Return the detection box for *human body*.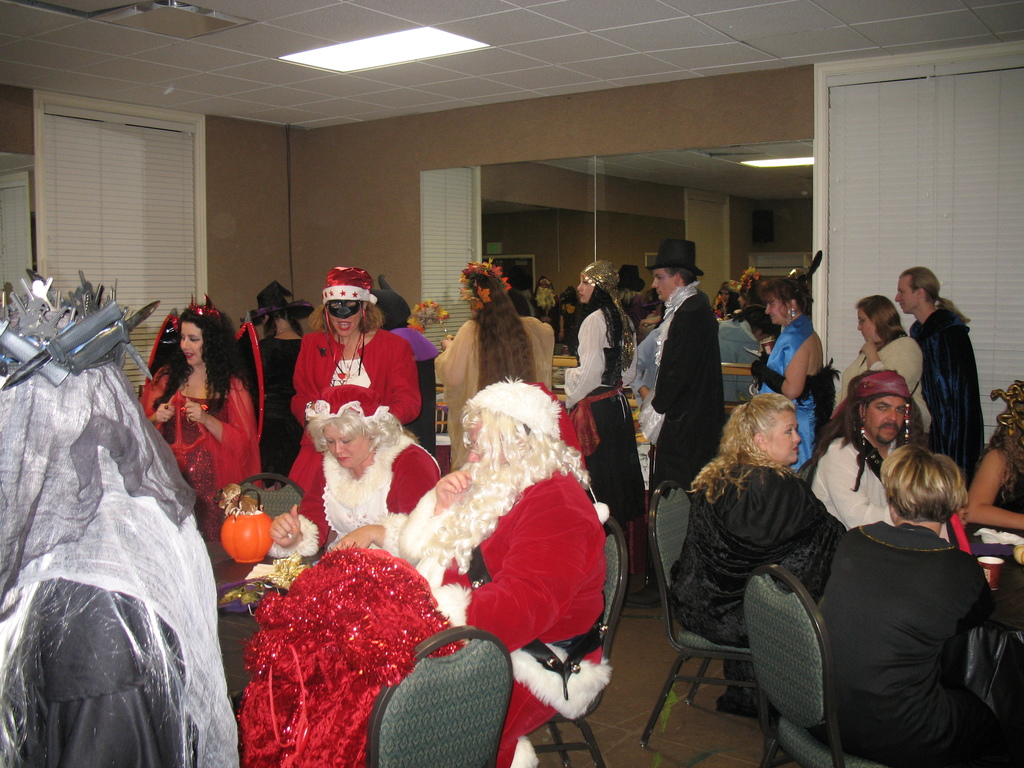
select_region(246, 327, 299, 492).
